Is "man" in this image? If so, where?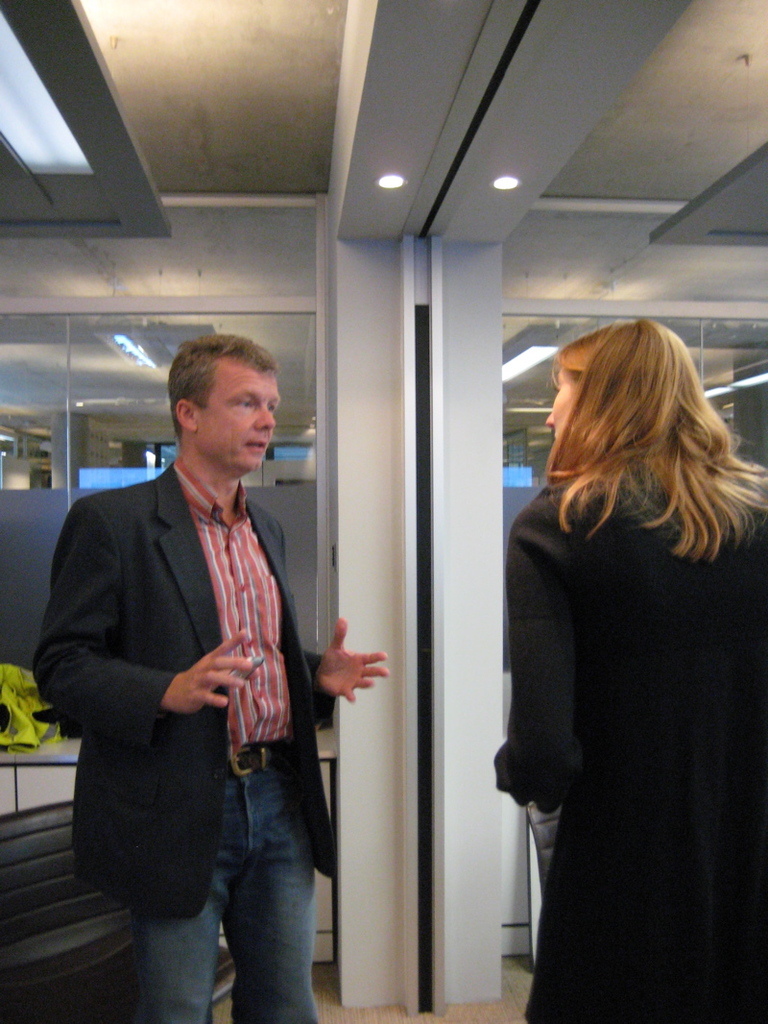
Yes, at bbox=[32, 316, 351, 1002].
